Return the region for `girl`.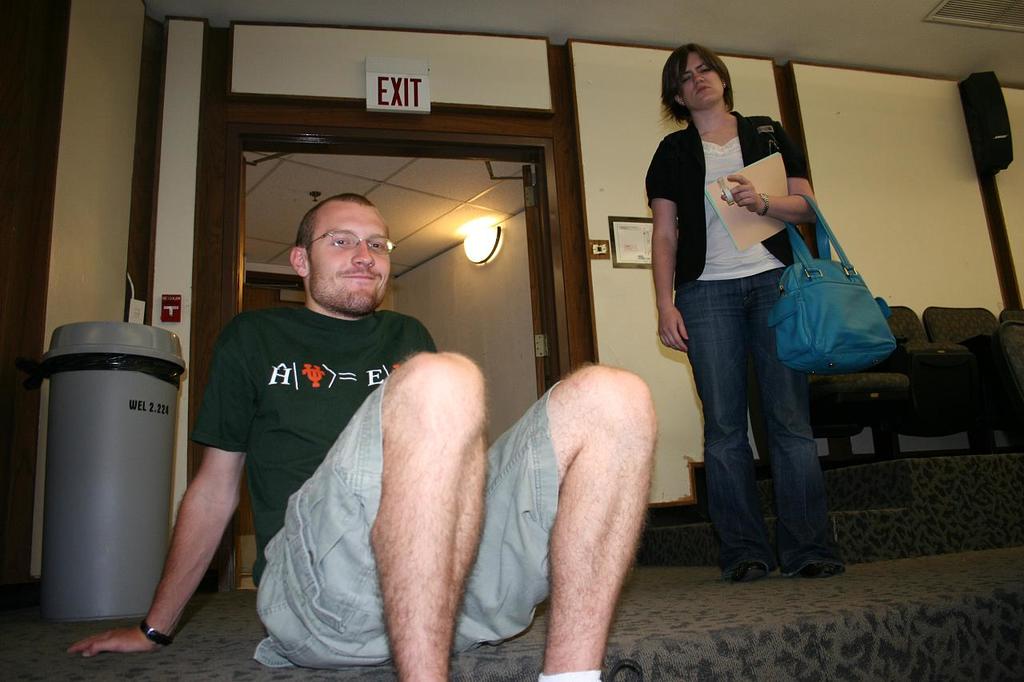
bbox=[640, 42, 830, 580].
